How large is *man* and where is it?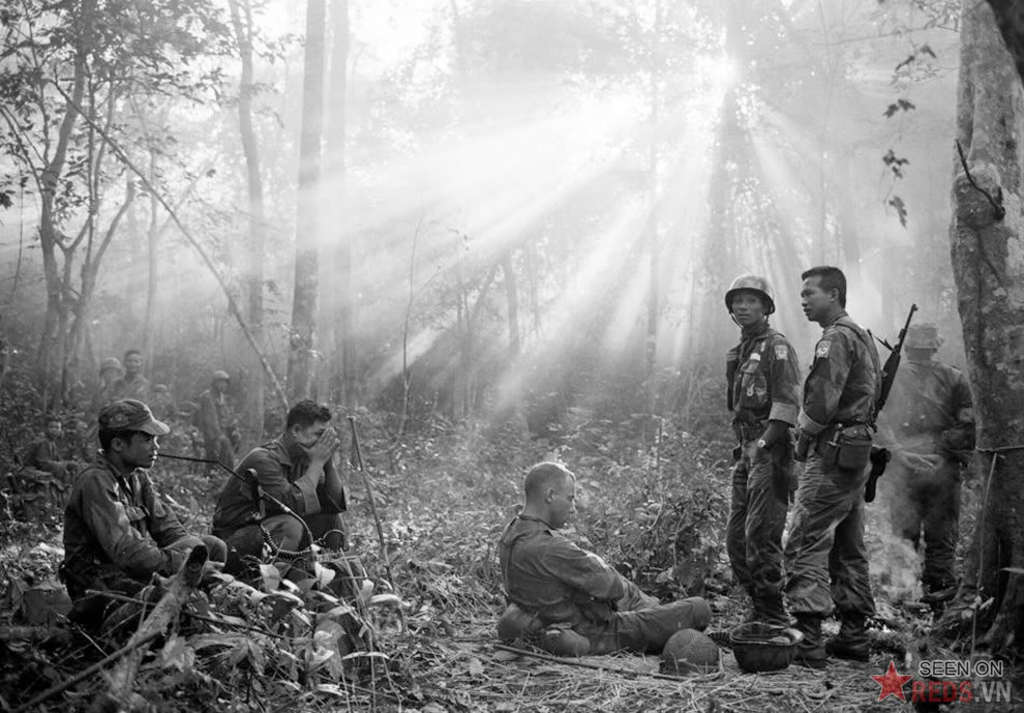
Bounding box: <bbox>87, 357, 119, 396</bbox>.
